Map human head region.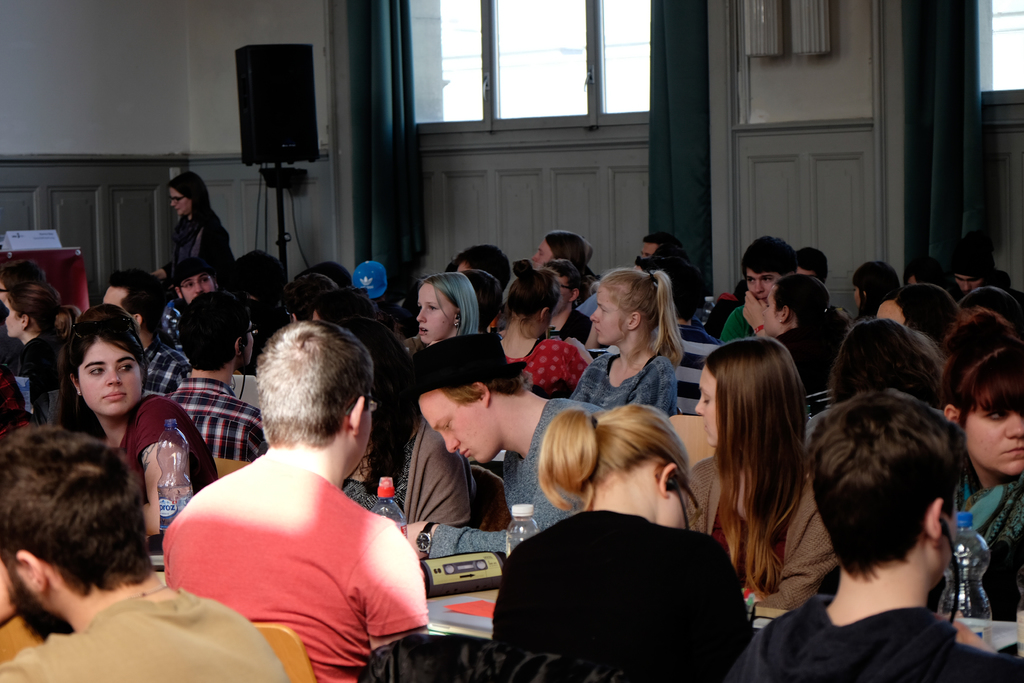
Mapped to crop(417, 269, 473, 347).
